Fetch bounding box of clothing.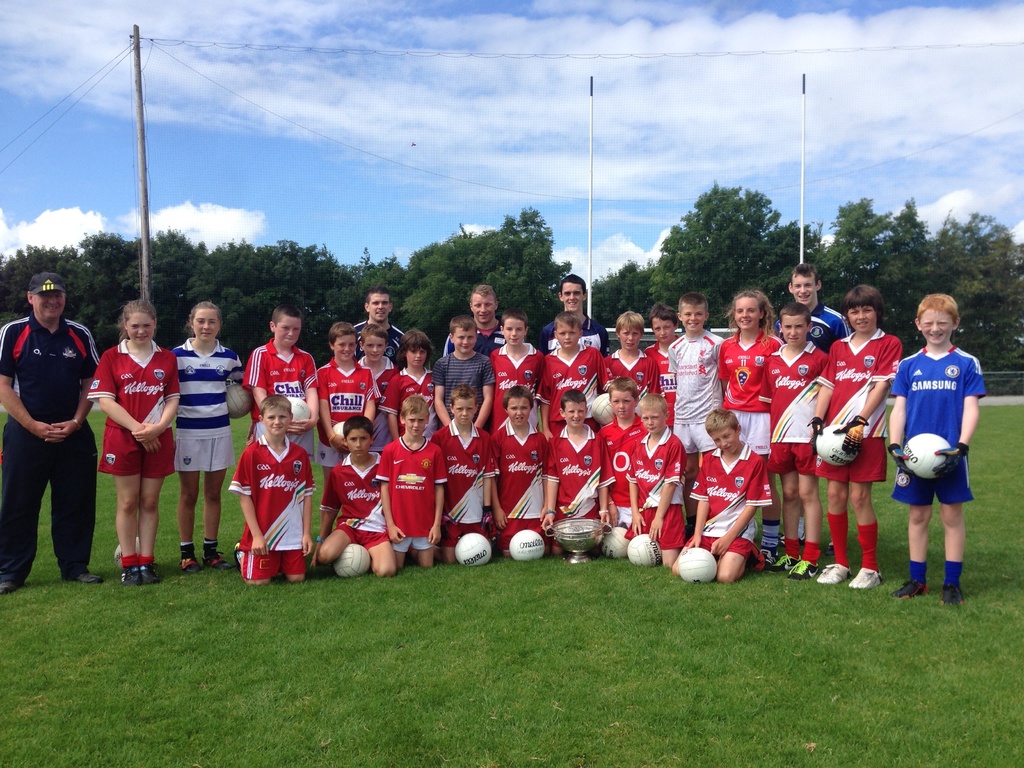
Bbox: x1=491 y1=342 x2=548 y2=422.
